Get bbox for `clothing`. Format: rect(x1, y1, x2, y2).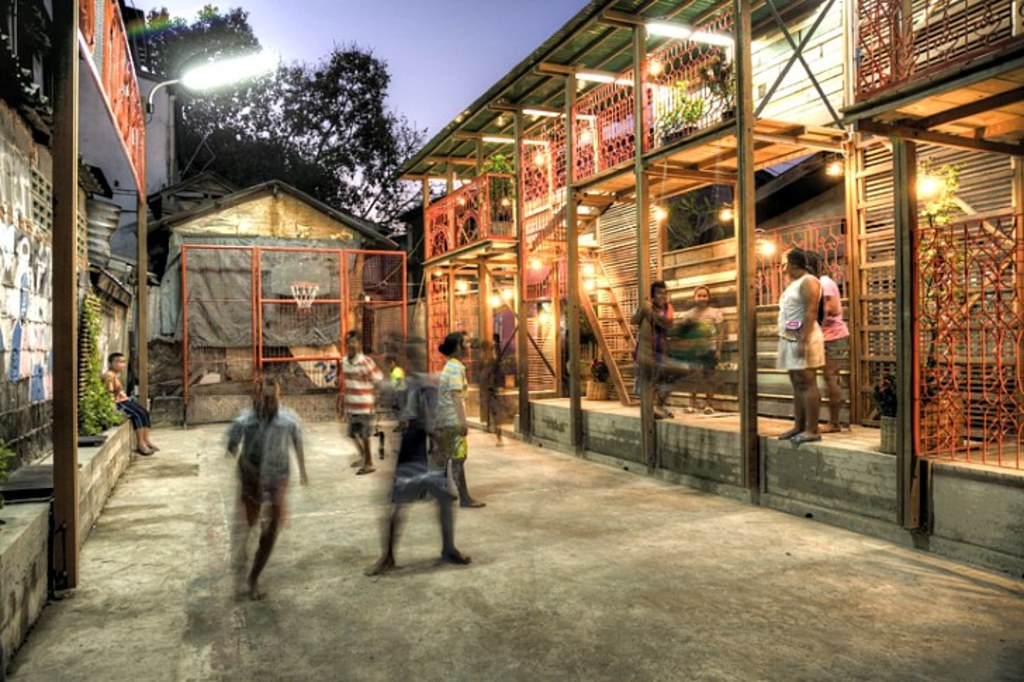
rect(775, 273, 824, 370).
